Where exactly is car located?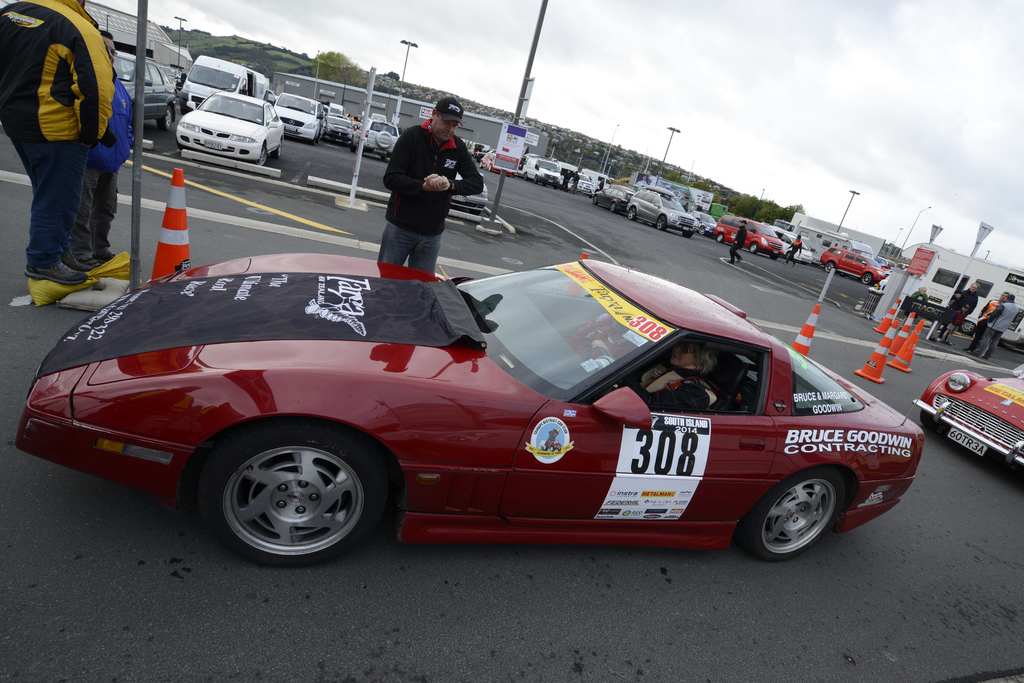
Its bounding box is {"left": 115, "top": 45, "right": 182, "bottom": 123}.
